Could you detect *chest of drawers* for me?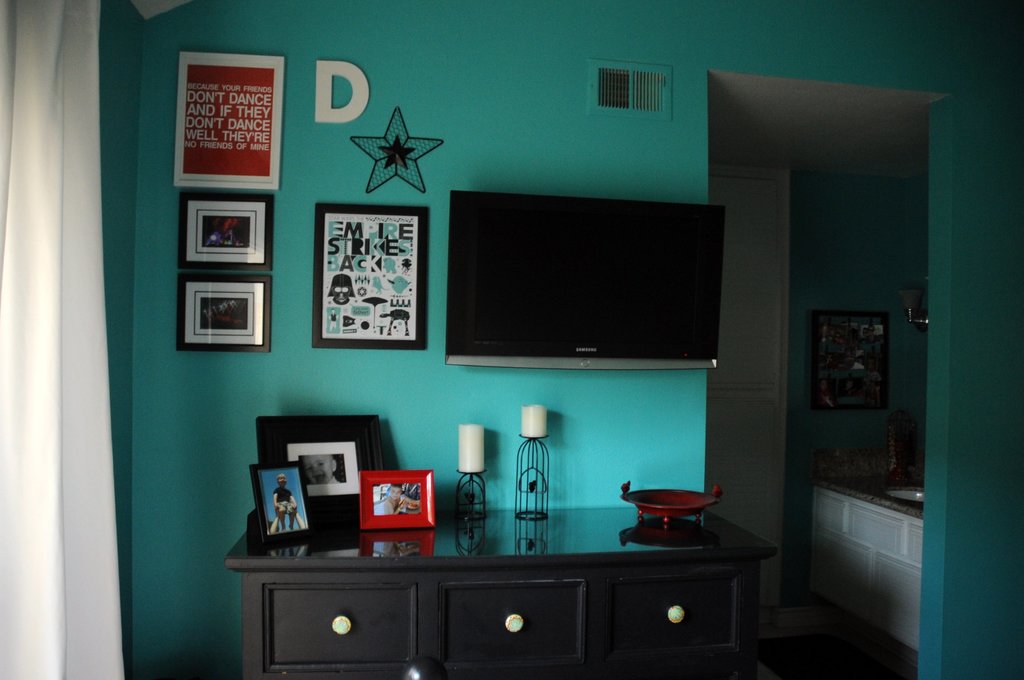
Detection result: box=[224, 508, 775, 679].
